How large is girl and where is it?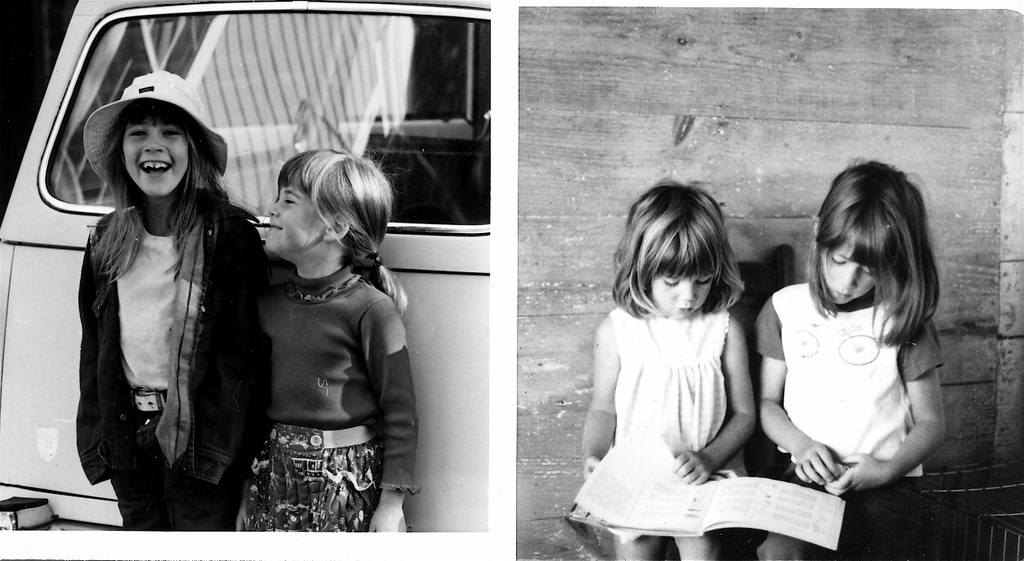
Bounding box: x1=78, y1=70, x2=272, y2=532.
